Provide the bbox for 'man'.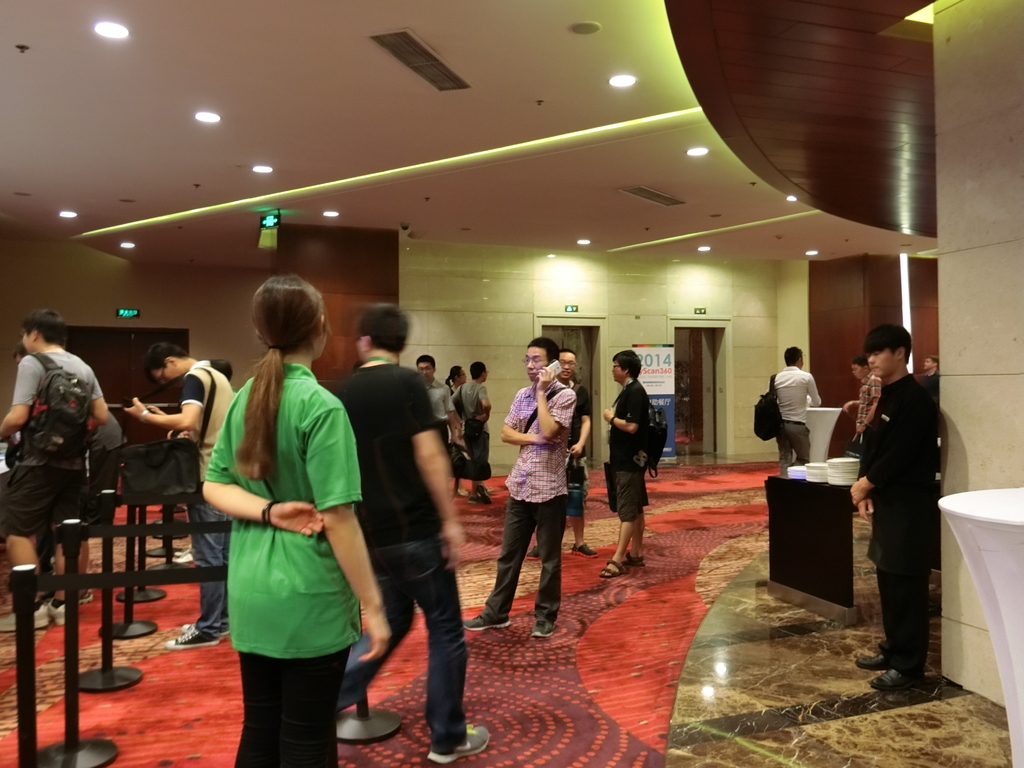
416,352,456,451.
